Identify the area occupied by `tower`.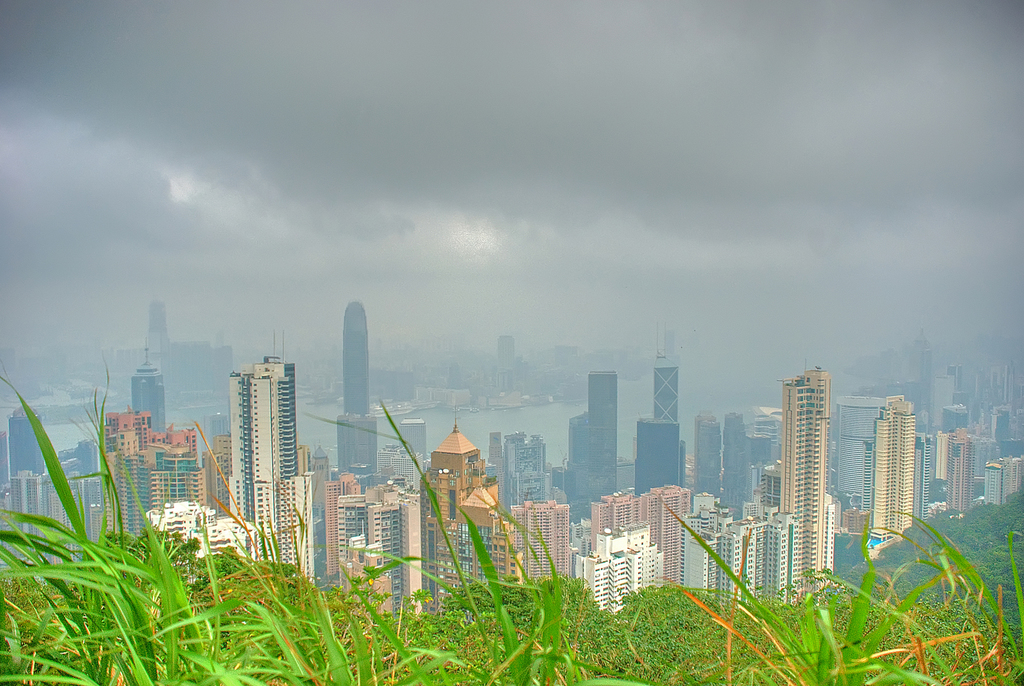
Area: select_region(203, 326, 307, 573).
